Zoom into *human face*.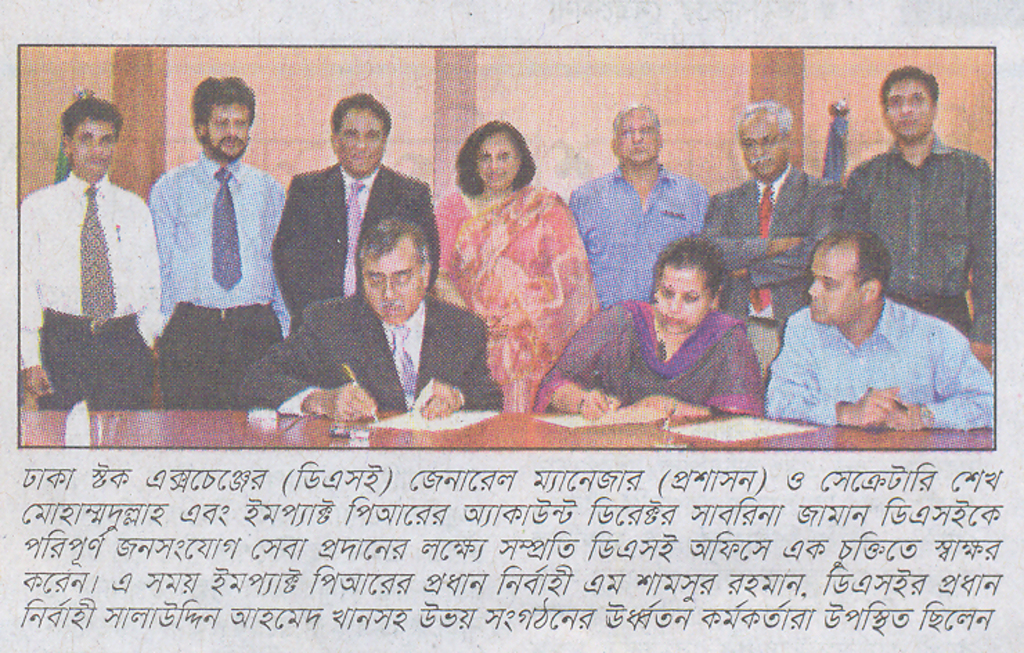
Zoom target: Rect(879, 77, 937, 141).
